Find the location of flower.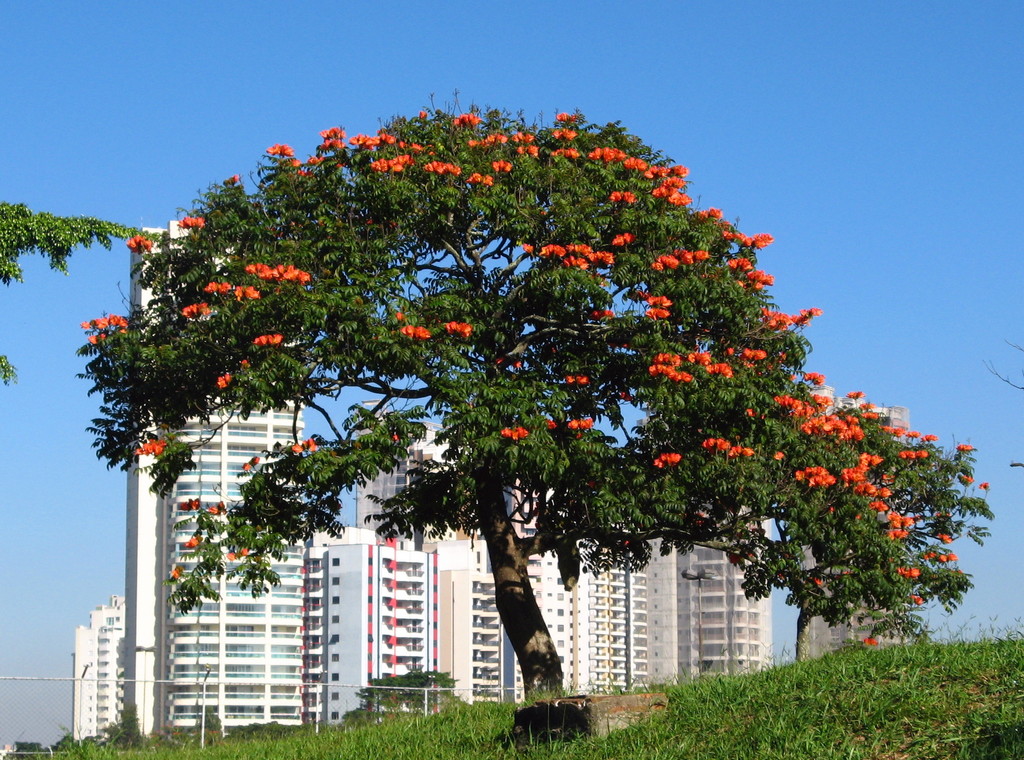
Location: locate(743, 238, 752, 250).
